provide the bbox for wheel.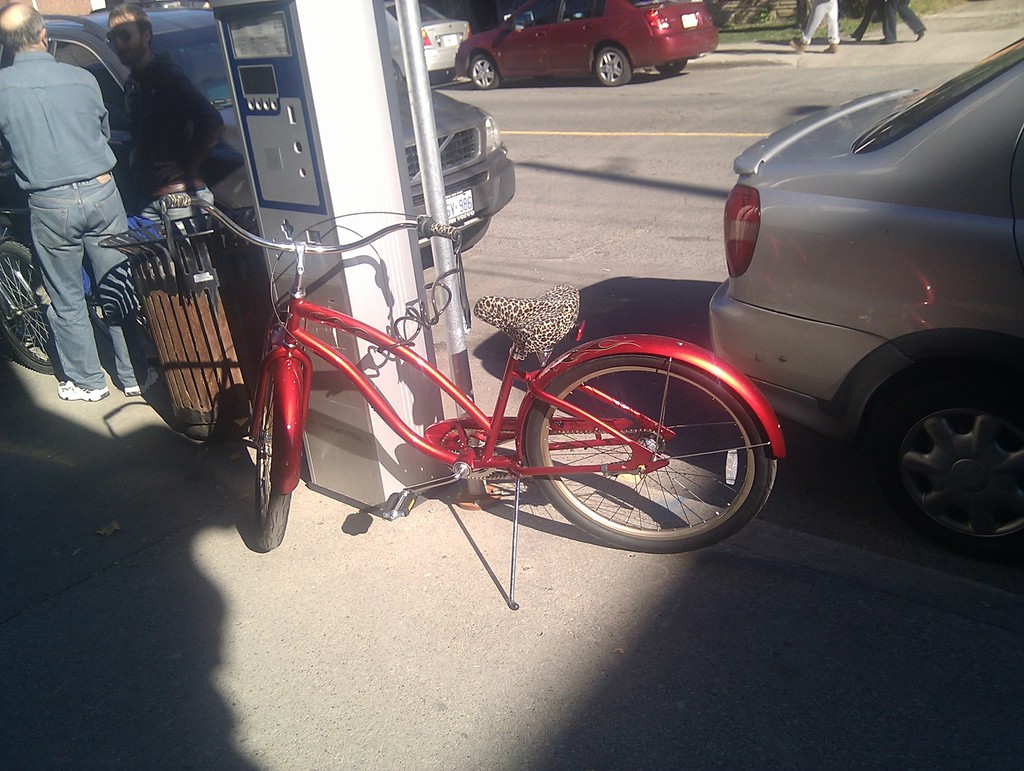
(left=250, top=396, right=298, bottom=558).
